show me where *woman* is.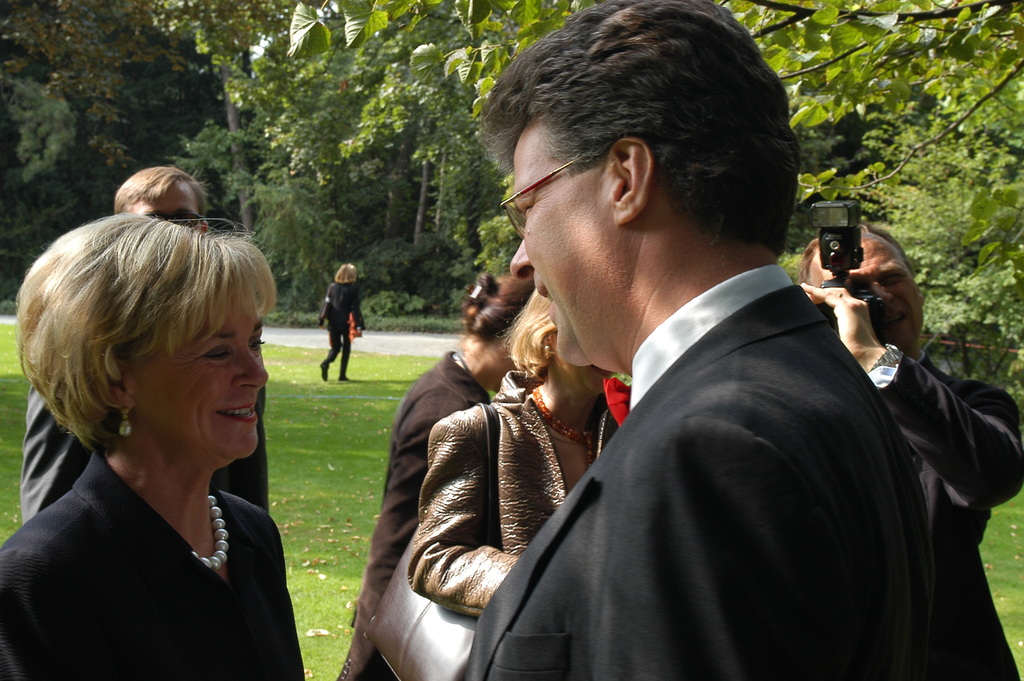
*woman* is at locate(348, 281, 633, 680).
